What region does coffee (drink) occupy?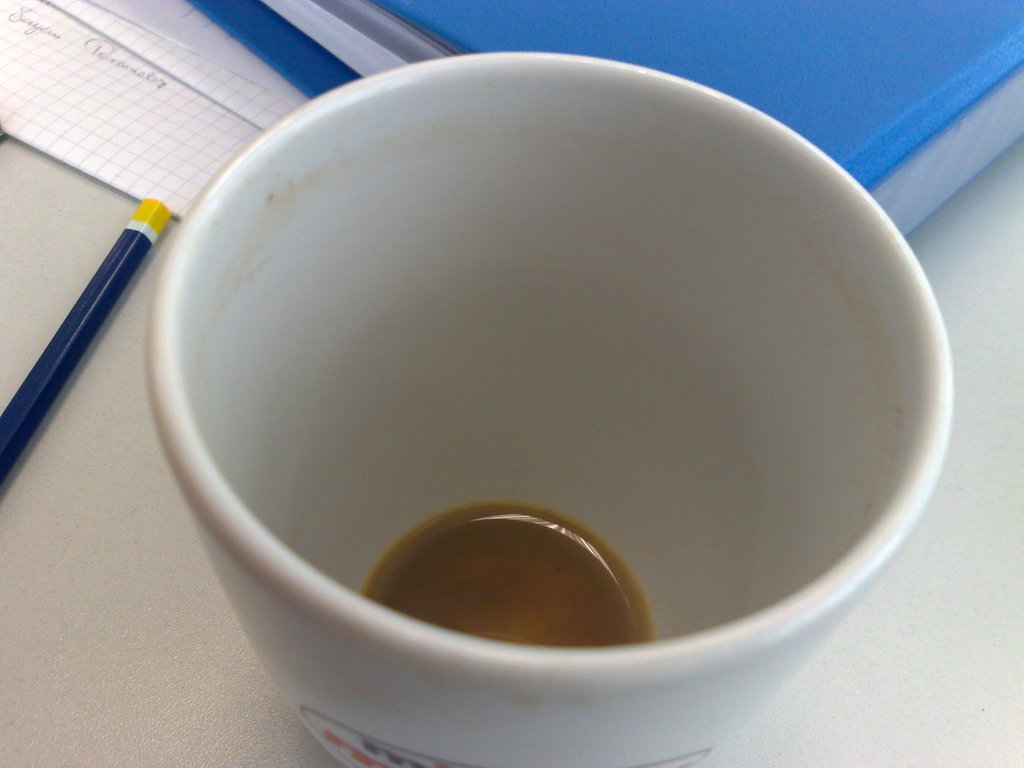
bbox(362, 510, 659, 648).
